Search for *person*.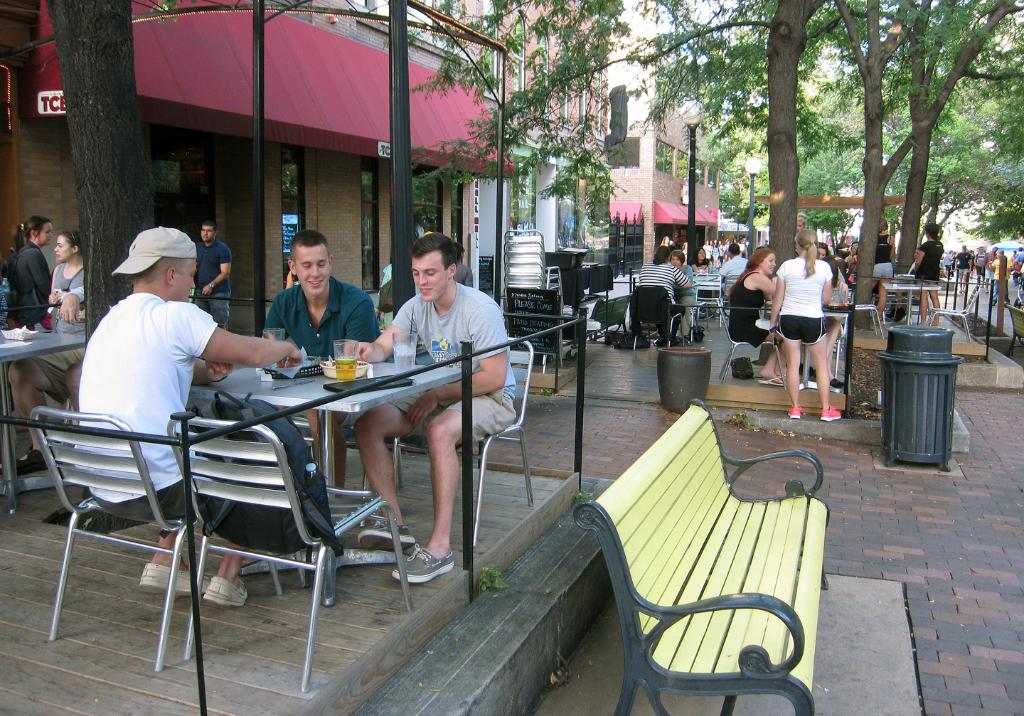
Found at rect(910, 220, 948, 334).
